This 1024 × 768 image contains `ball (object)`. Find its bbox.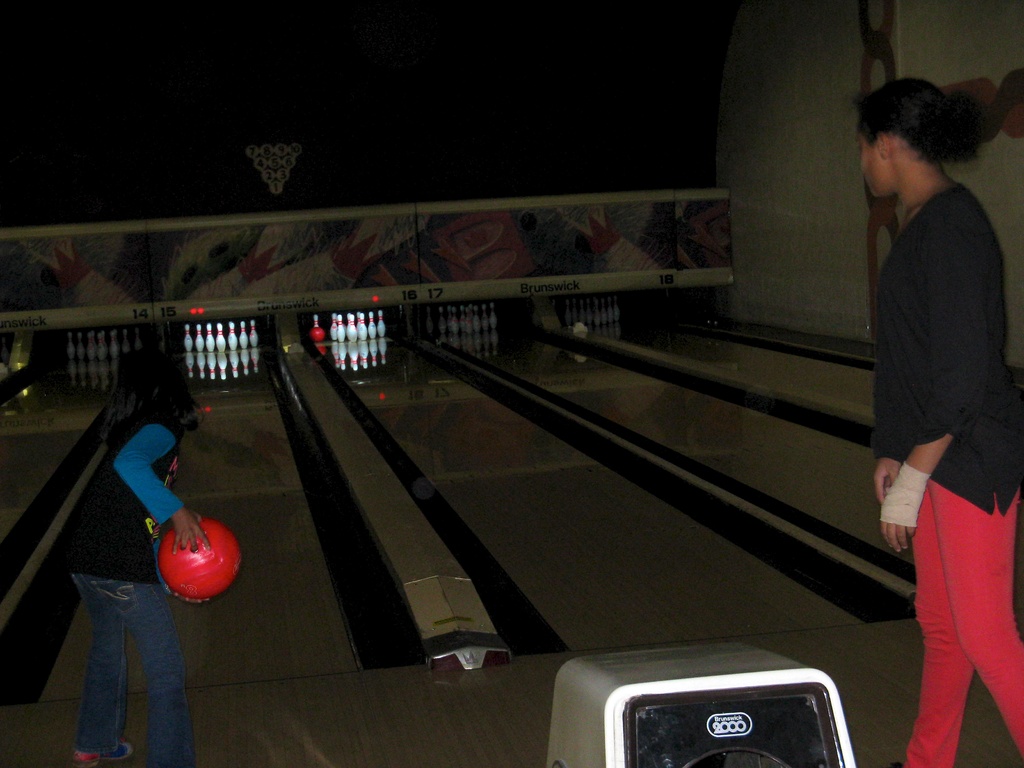
locate(161, 520, 239, 597).
